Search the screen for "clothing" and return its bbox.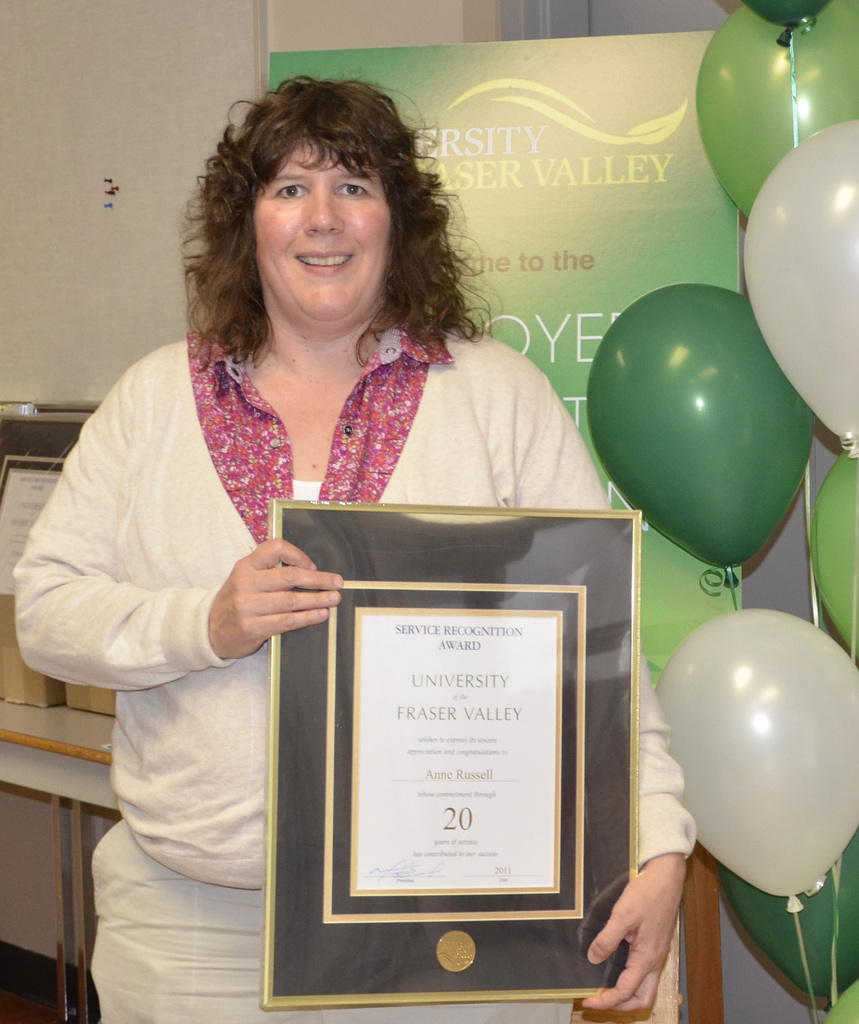
Found: bbox=[8, 323, 699, 1023].
